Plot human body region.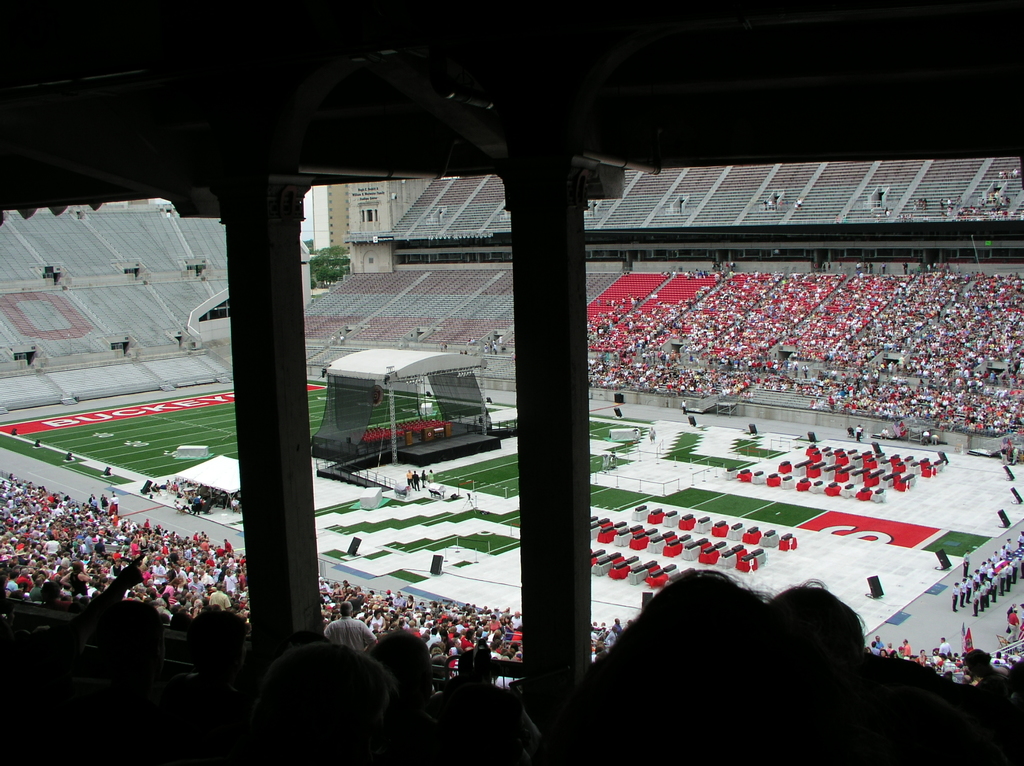
Plotted at 938:634:949:655.
